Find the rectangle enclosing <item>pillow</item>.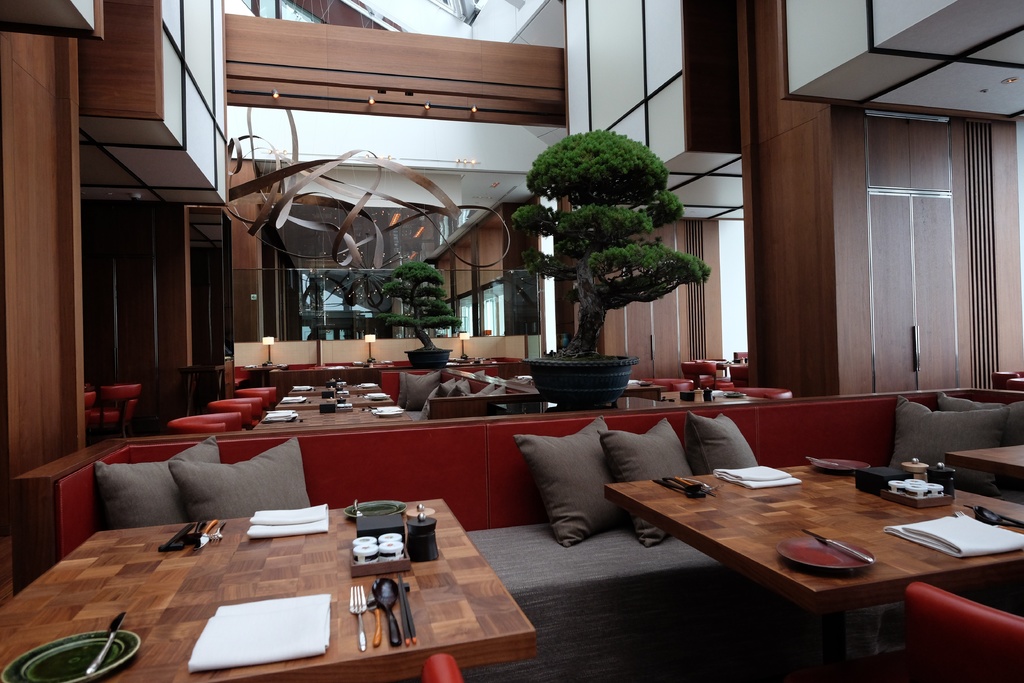
box=[418, 378, 455, 407].
